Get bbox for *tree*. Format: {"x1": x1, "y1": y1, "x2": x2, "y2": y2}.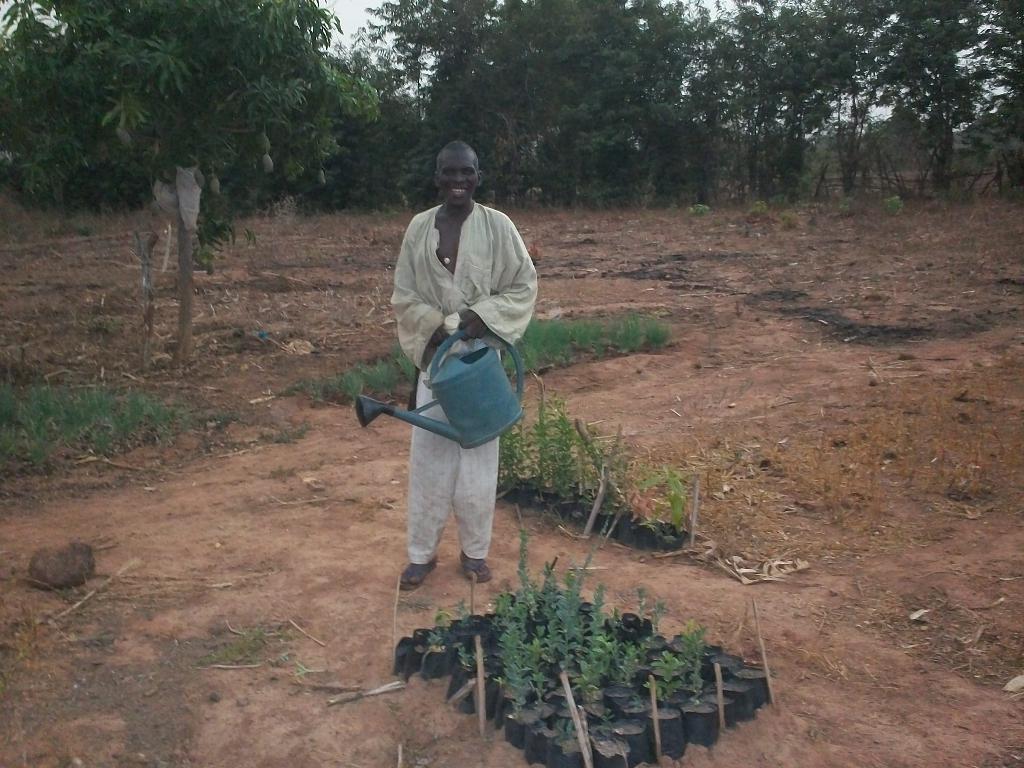
{"x1": 33, "y1": 0, "x2": 333, "y2": 328}.
